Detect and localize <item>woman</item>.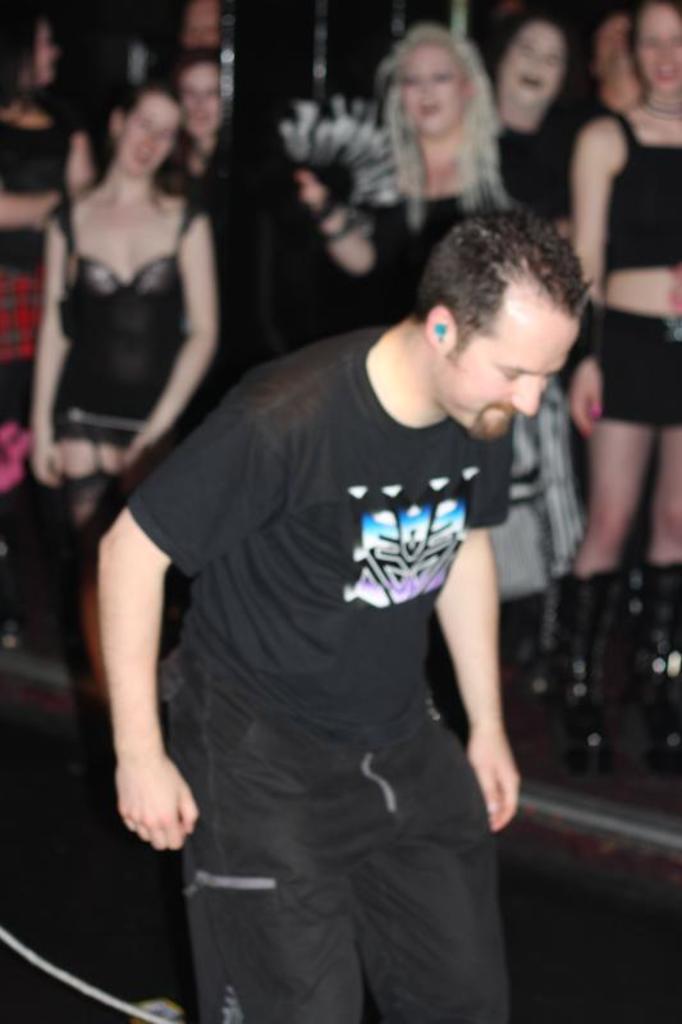
Localized at [x1=568, y1=0, x2=681, y2=778].
